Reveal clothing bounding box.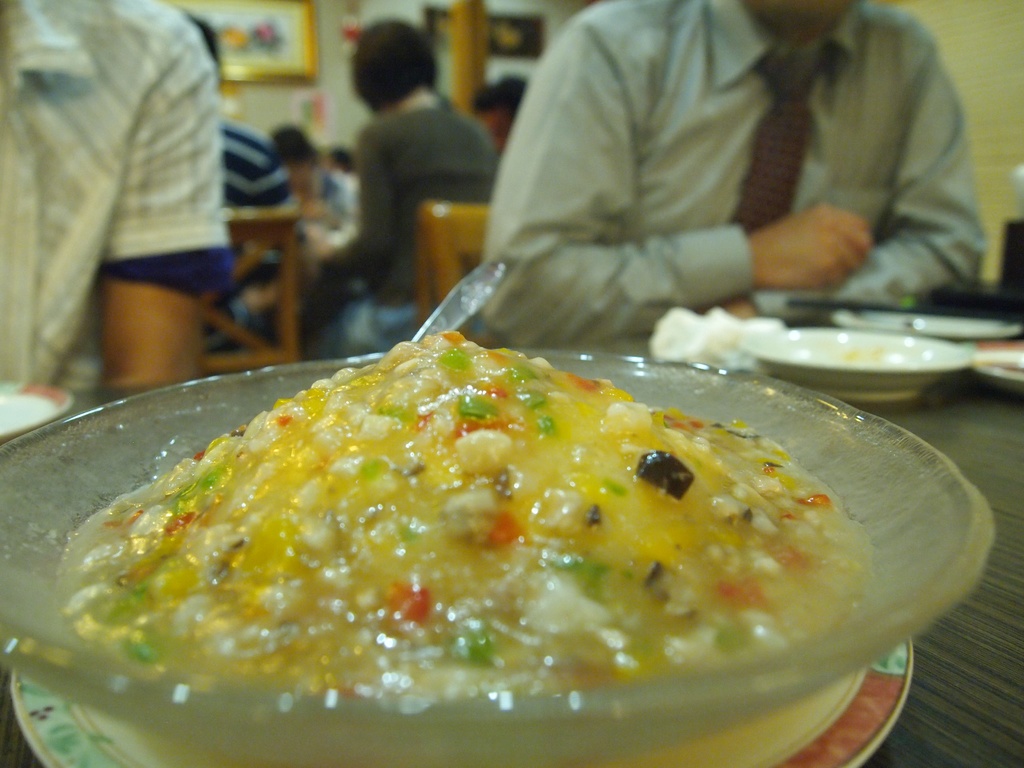
Revealed: [470,0,989,355].
